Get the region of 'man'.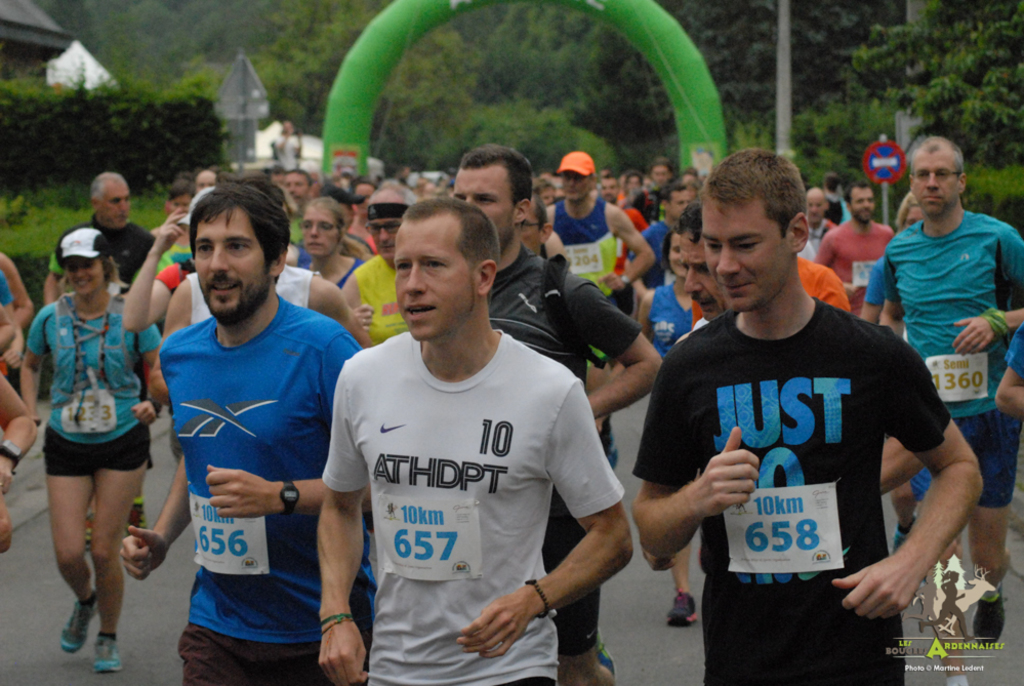
box(118, 176, 363, 685).
